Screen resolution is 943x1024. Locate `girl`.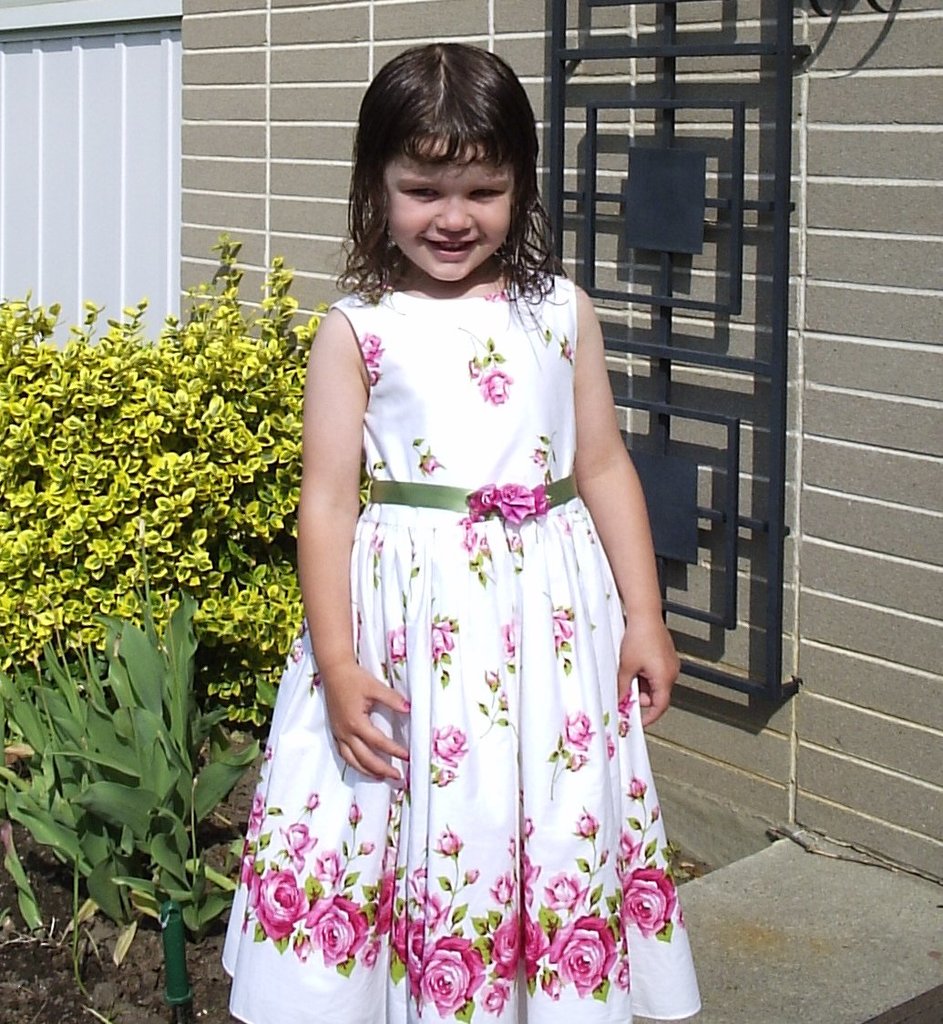
Rect(223, 42, 699, 1023).
